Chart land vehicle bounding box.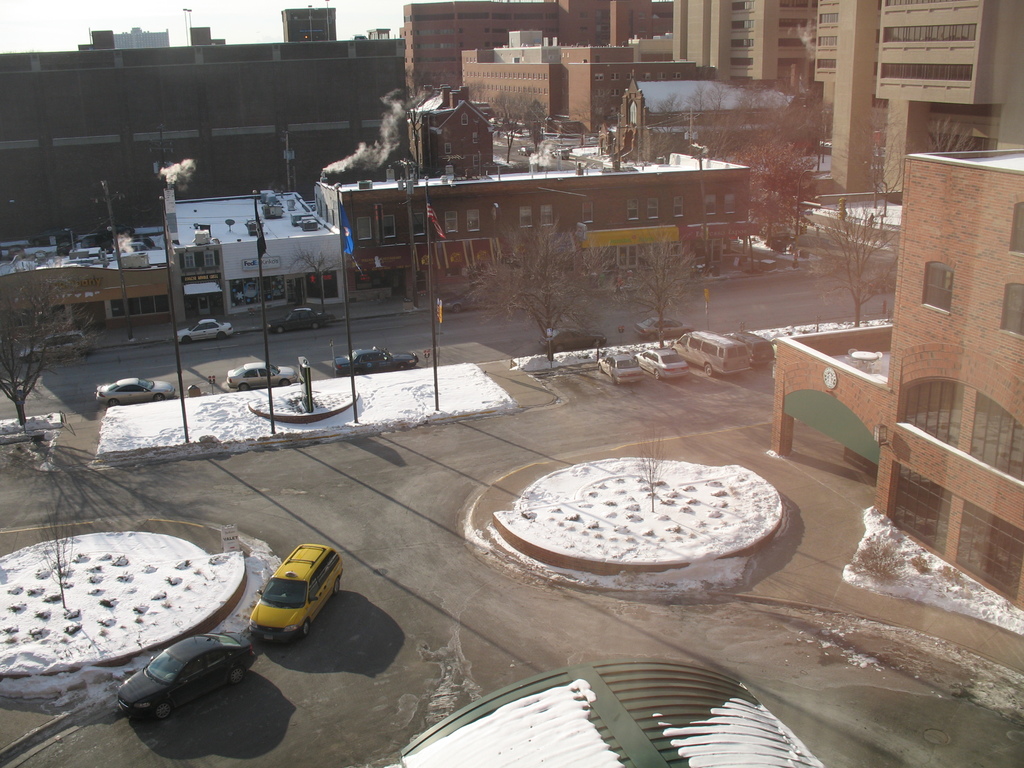
Charted: detection(639, 316, 697, 339).
